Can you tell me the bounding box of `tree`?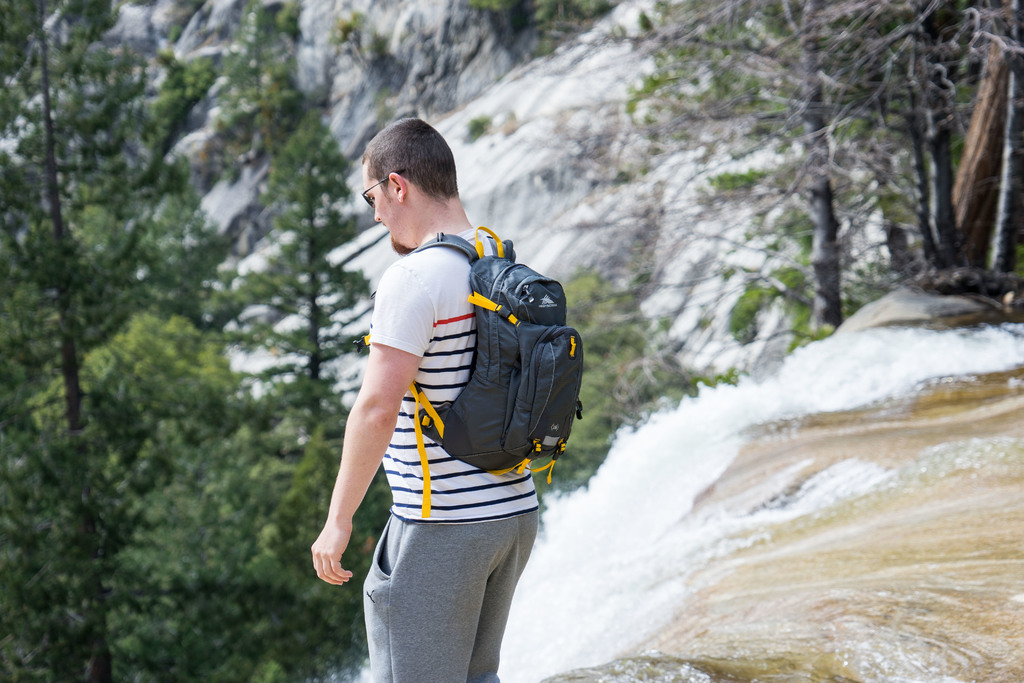
[left=575, top=0, right=1023, bottom=347].
